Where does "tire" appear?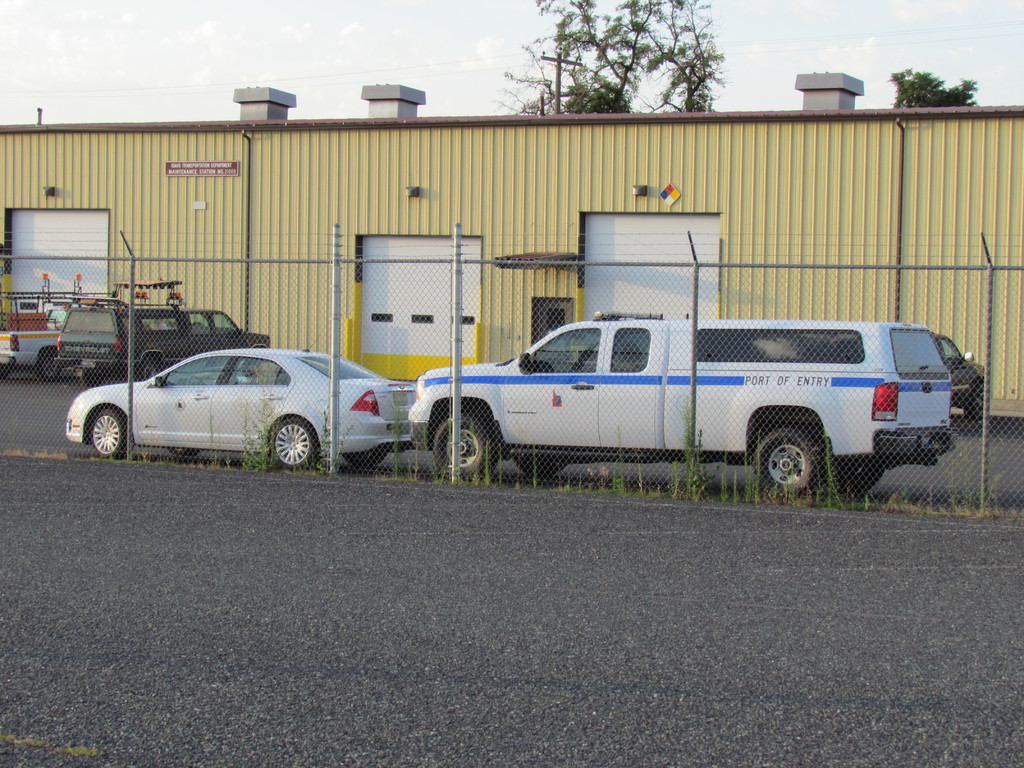
Appears at [left=94, top=412, right=127, bottom=460].
